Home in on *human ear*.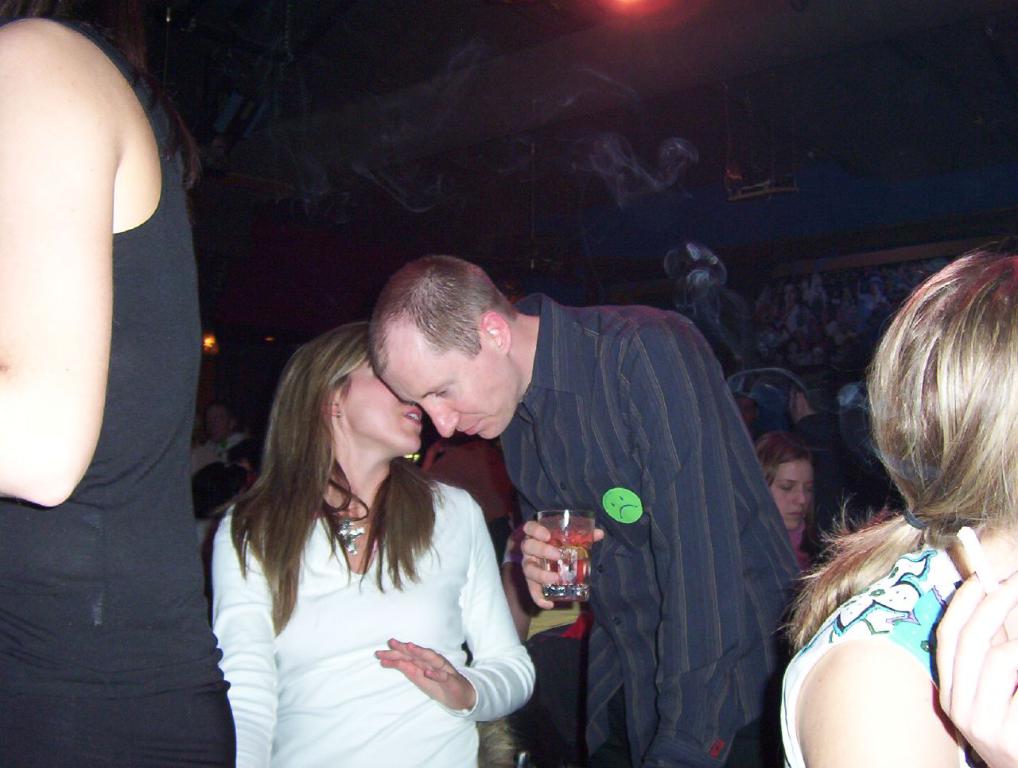
Homed in at [left=318, top=391, right=344, bottom=413].
